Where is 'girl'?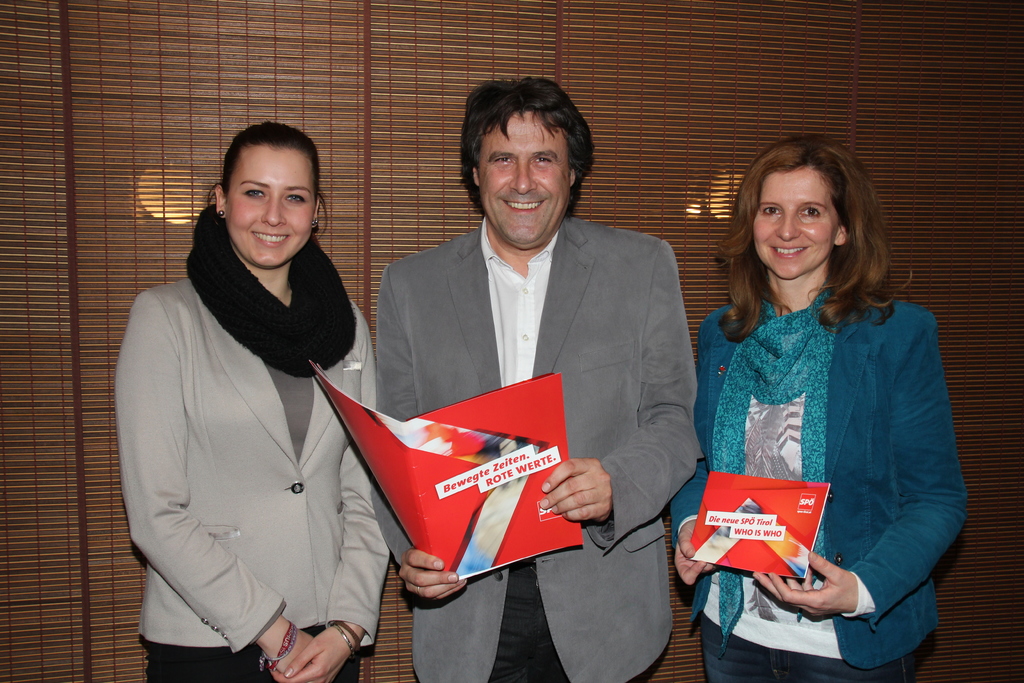
{"left": 109, "top": 122, "right": 397, "bottom": 682}.
